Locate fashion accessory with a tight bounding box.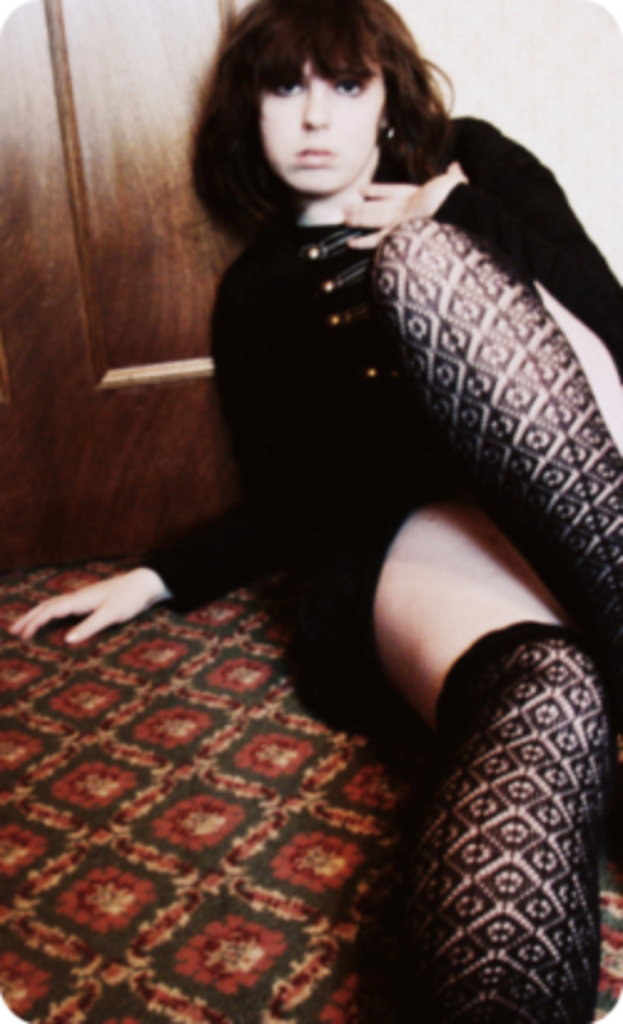
bbox=(361, 207, 621, 648).
